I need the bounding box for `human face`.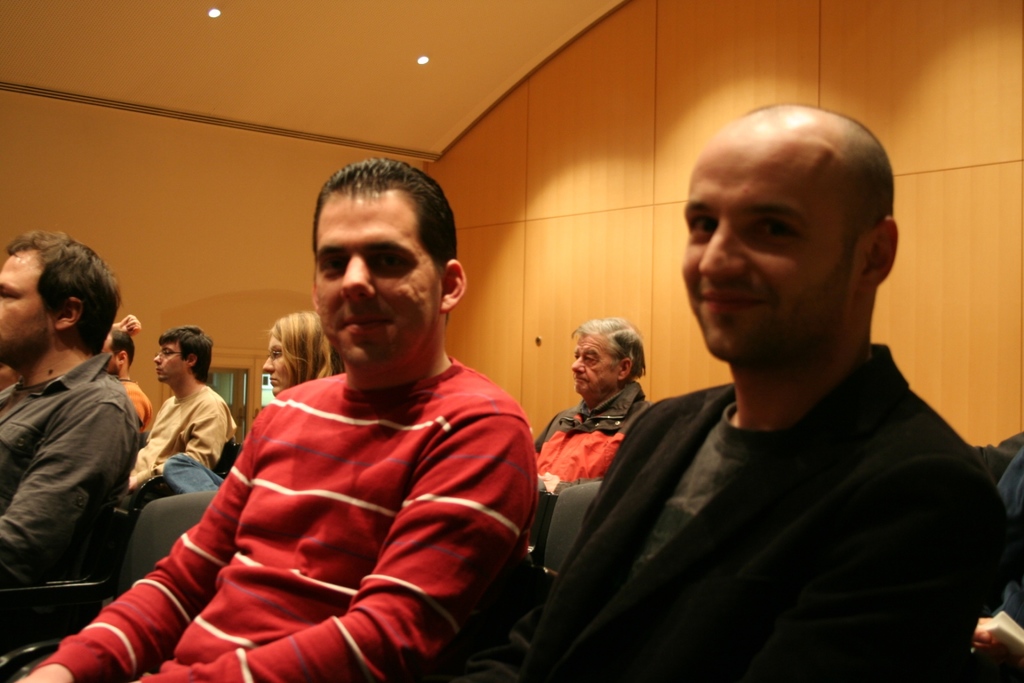
Here it is: <region>570, 327, 611, 398</region>.
